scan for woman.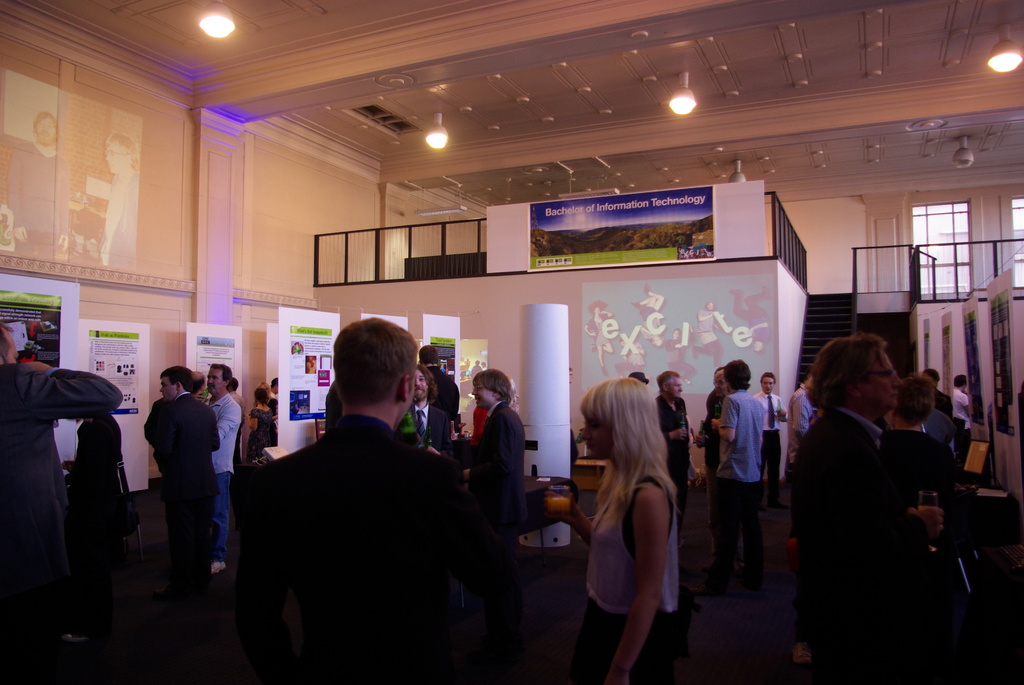
Scan result: bbox=[583, 381, 701, 684].
